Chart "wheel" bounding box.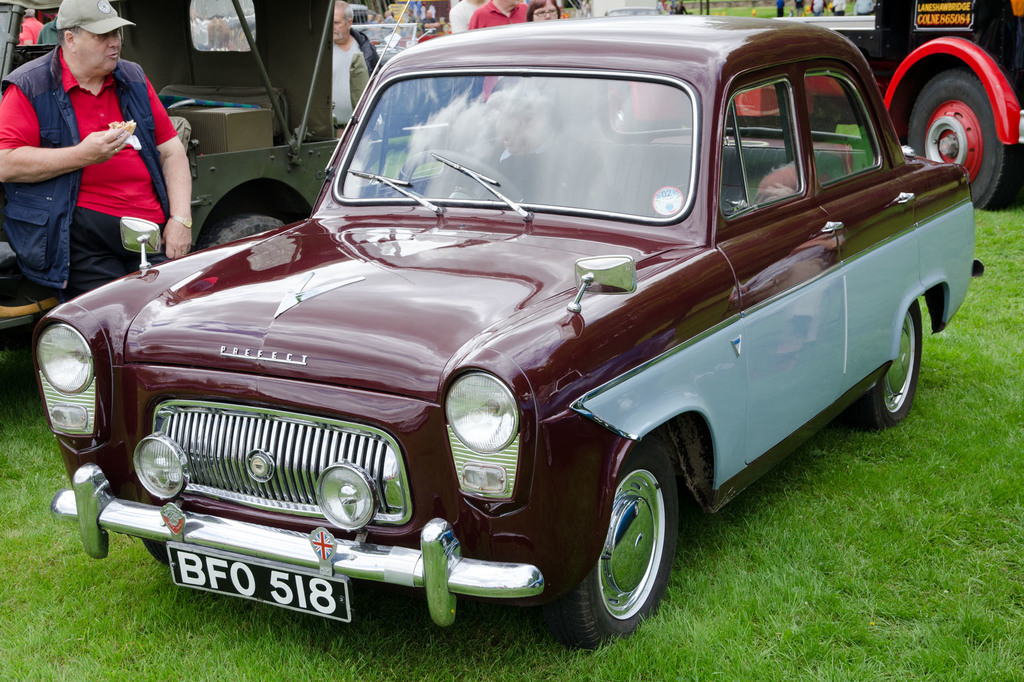
Charted: Rect(204, 204, 283, 246).
